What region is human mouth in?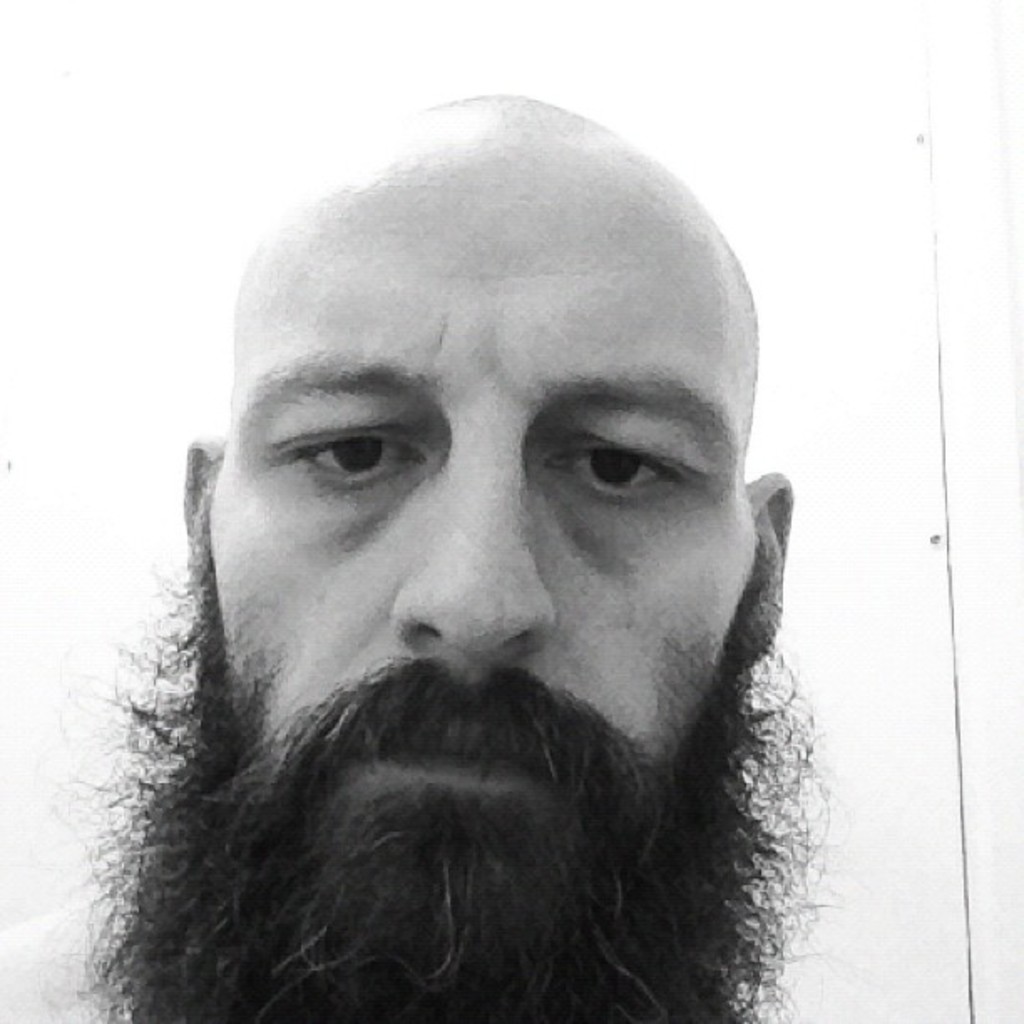
Rect(333, 719, 562, 783).
